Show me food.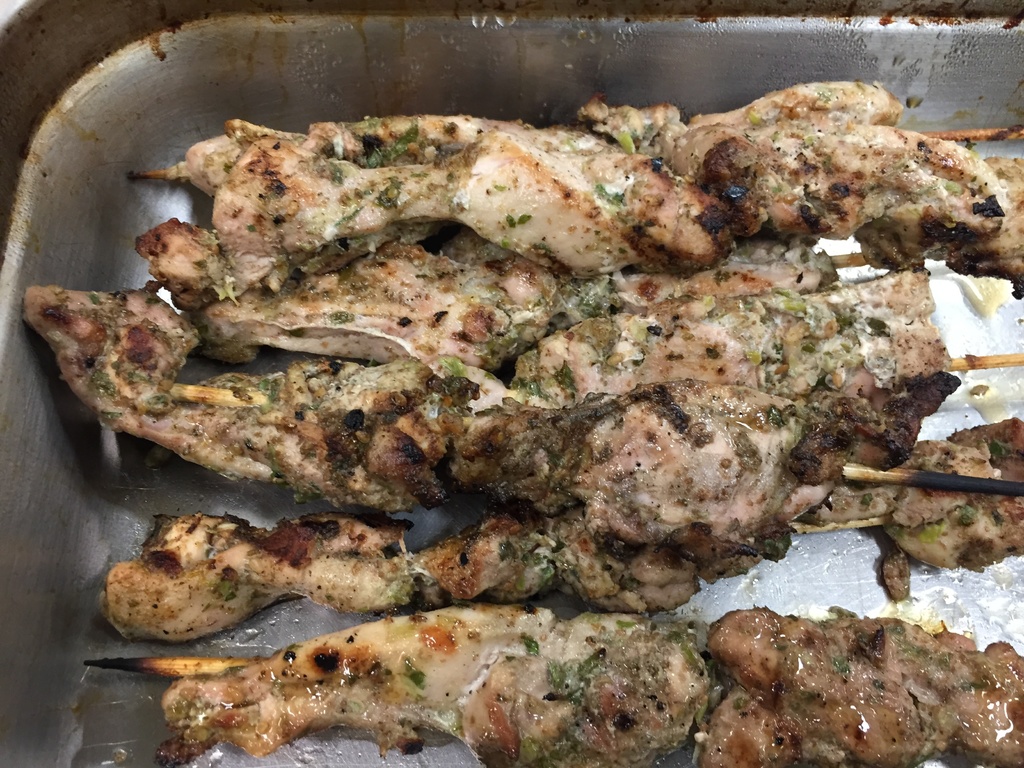
food is here: left=21, top=79, right=1023, bottom=767.
